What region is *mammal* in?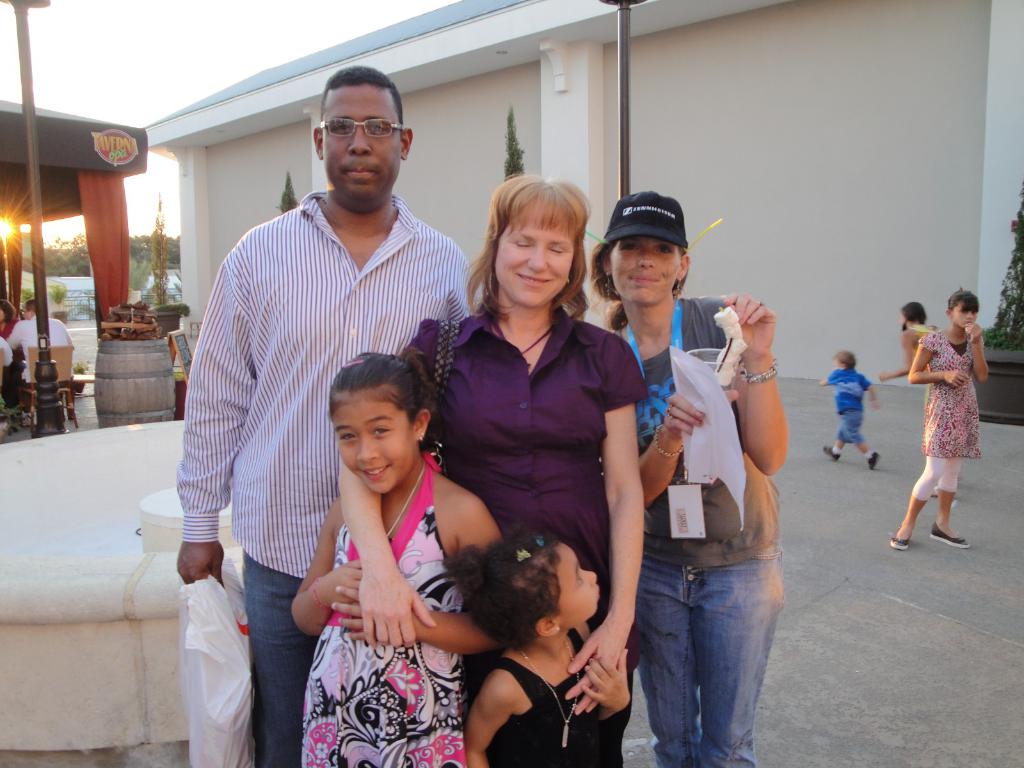
{"x1": 587, "y1": 188, "x2": 789, "y2": 767}.
